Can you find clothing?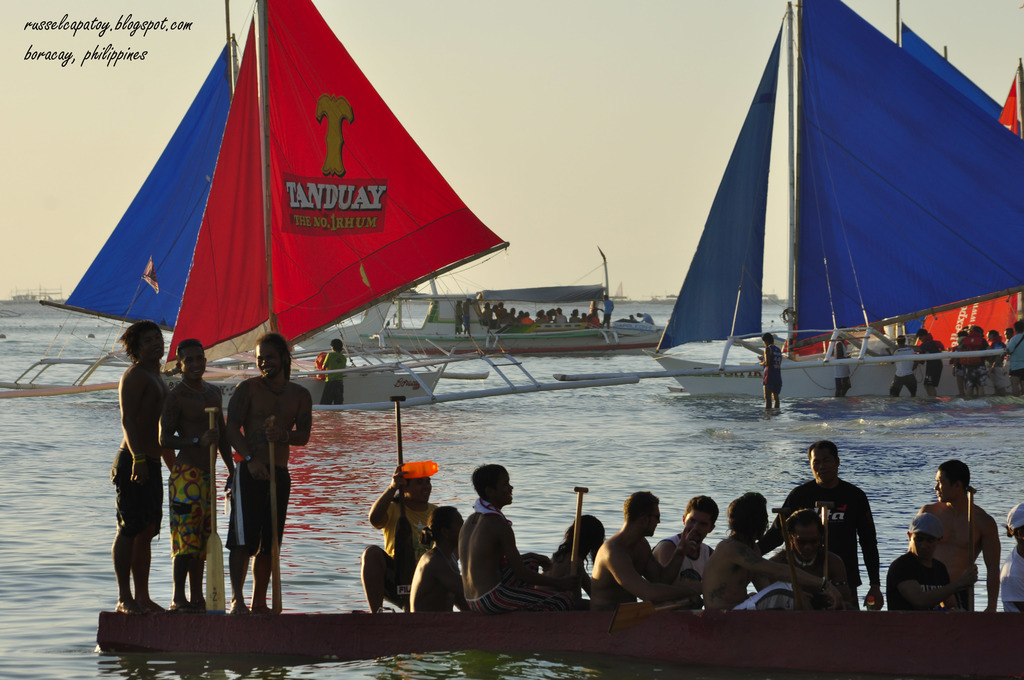
Yes, bounding box: box(1001, 542, 1023, 613).
